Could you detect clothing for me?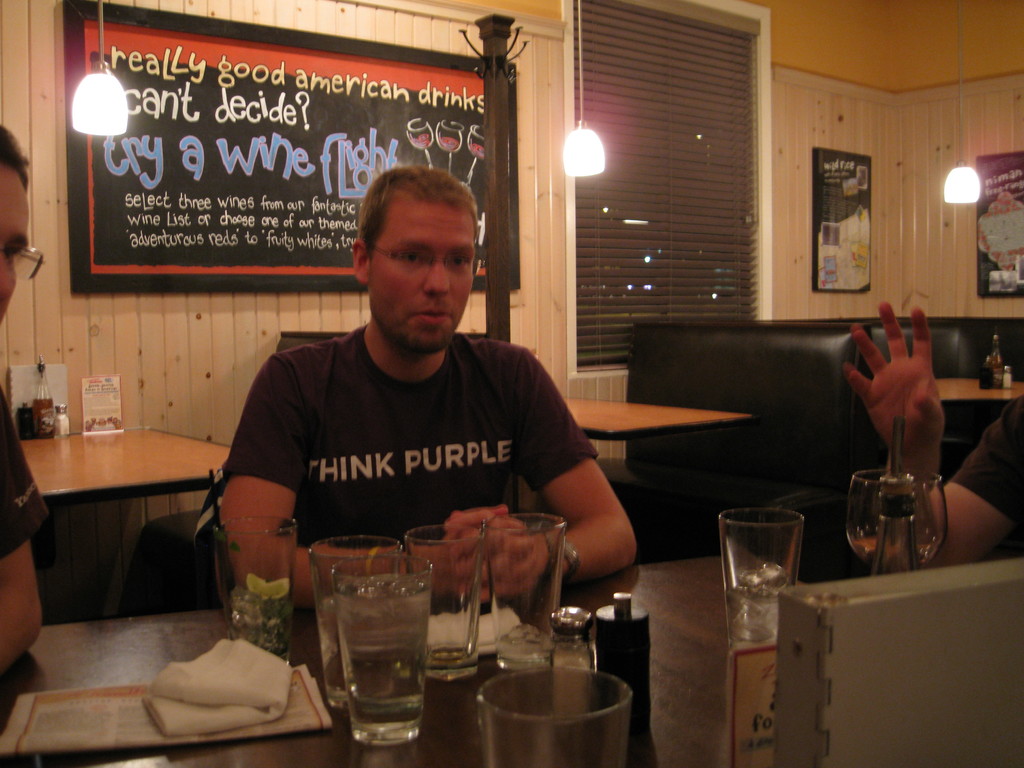
Detection result: <region>206, 285, 608, 589</region>.
